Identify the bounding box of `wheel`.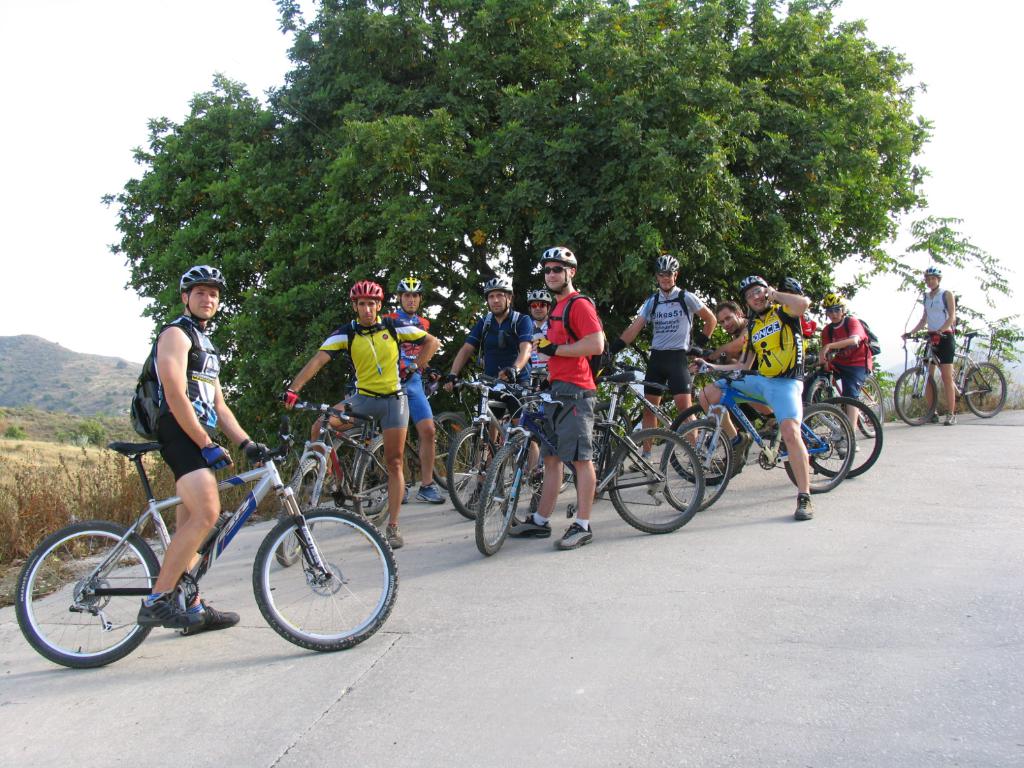
locate(442, 424, 505, 520).
